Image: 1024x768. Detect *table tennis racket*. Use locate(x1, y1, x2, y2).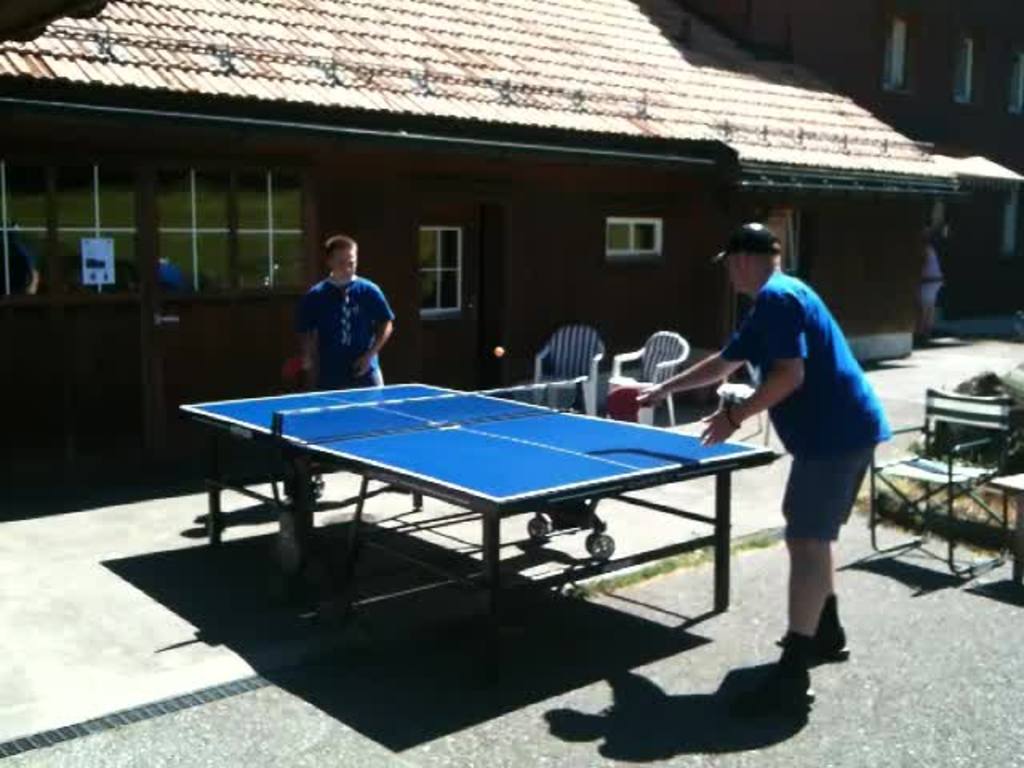
locate(275, 357, 315, 382).
